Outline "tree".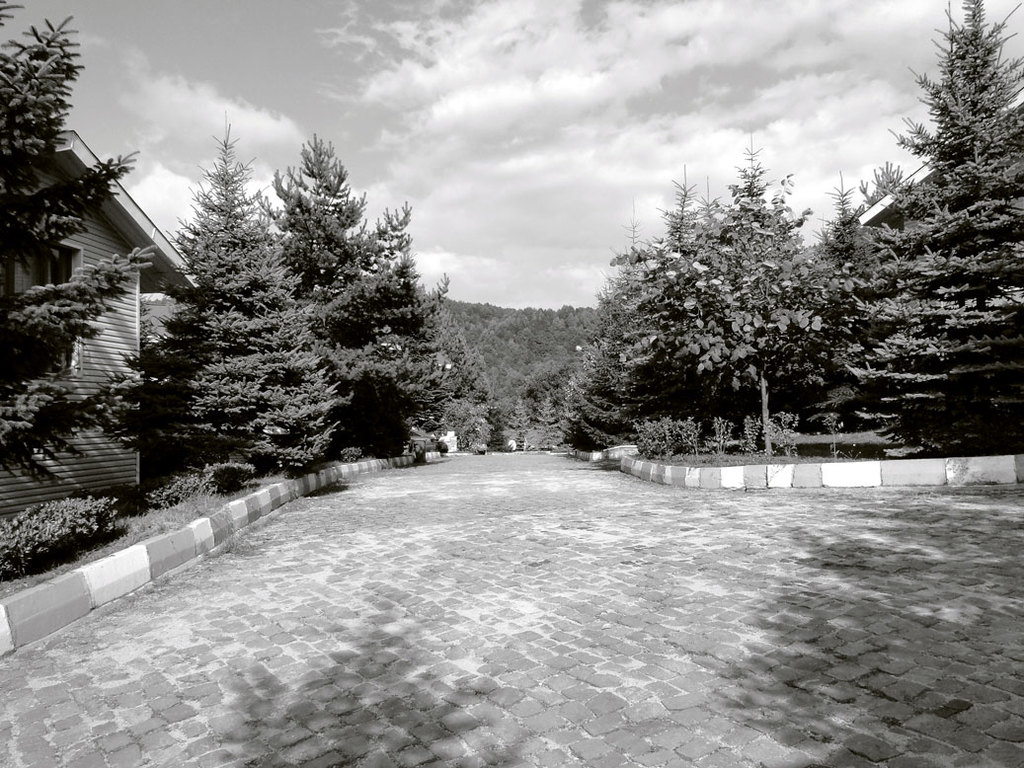
Outline: <region>561, 153, 830, 422</region>.
